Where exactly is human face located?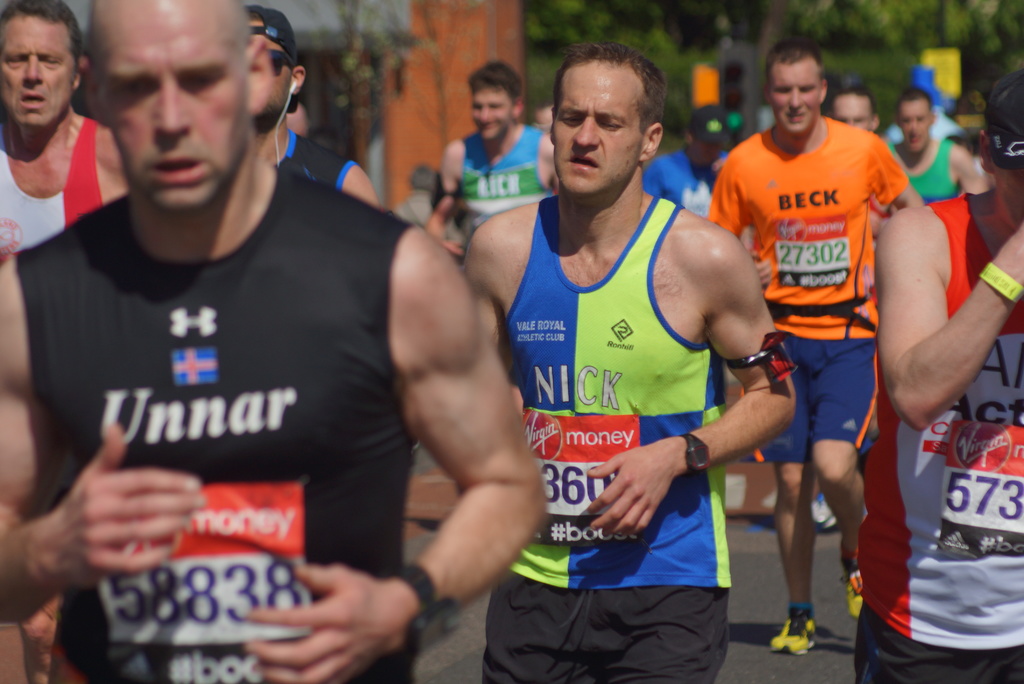
Its bounding box is select_region(842, 95, 885, 136).
